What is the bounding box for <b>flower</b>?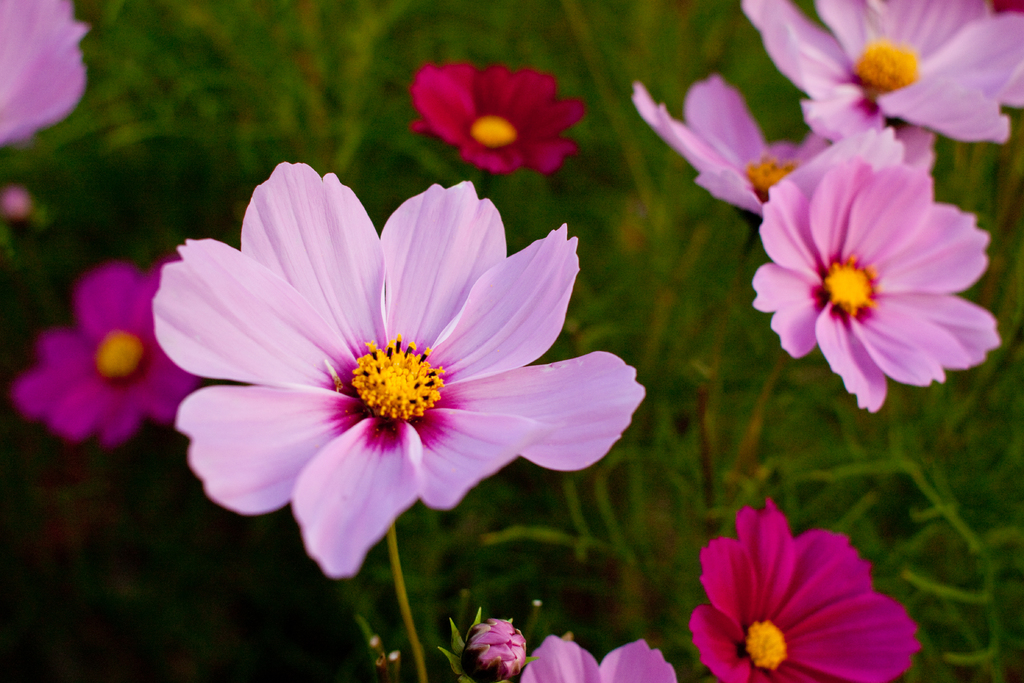
crop(112, 161, 639, 596).
